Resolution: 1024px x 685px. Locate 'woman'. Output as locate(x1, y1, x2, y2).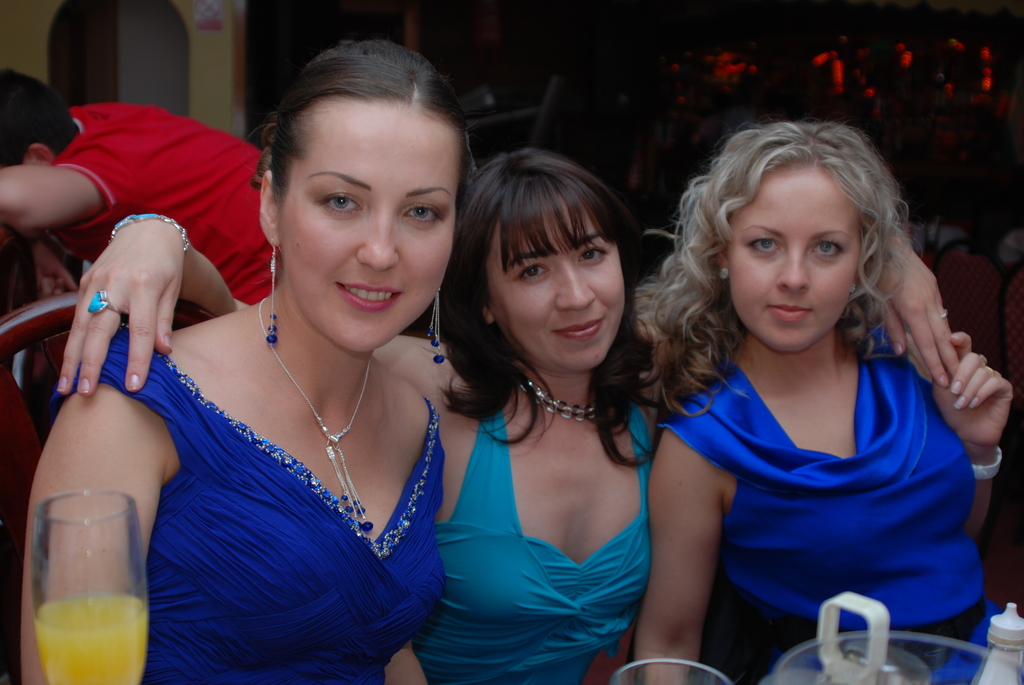
locate(50, 154, 962, 678).
